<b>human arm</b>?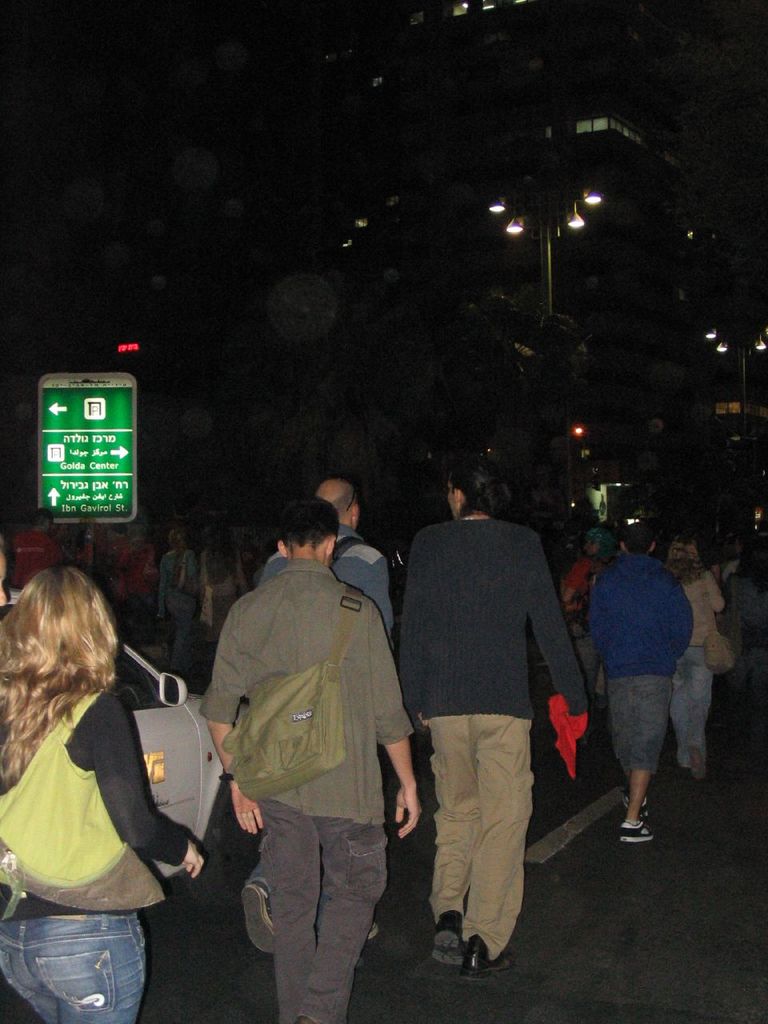
left=523, top=548, right=579, bottom=725
